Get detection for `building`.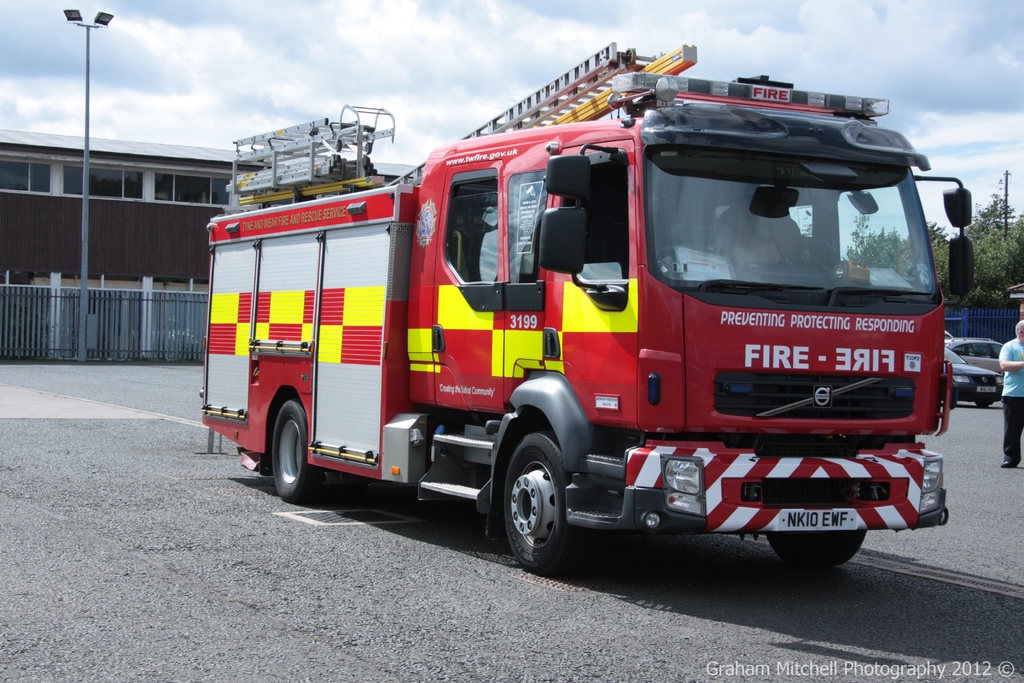
Detection: {"x1": 0, "y1": 128, "x2": 416, "y2": 357}.
